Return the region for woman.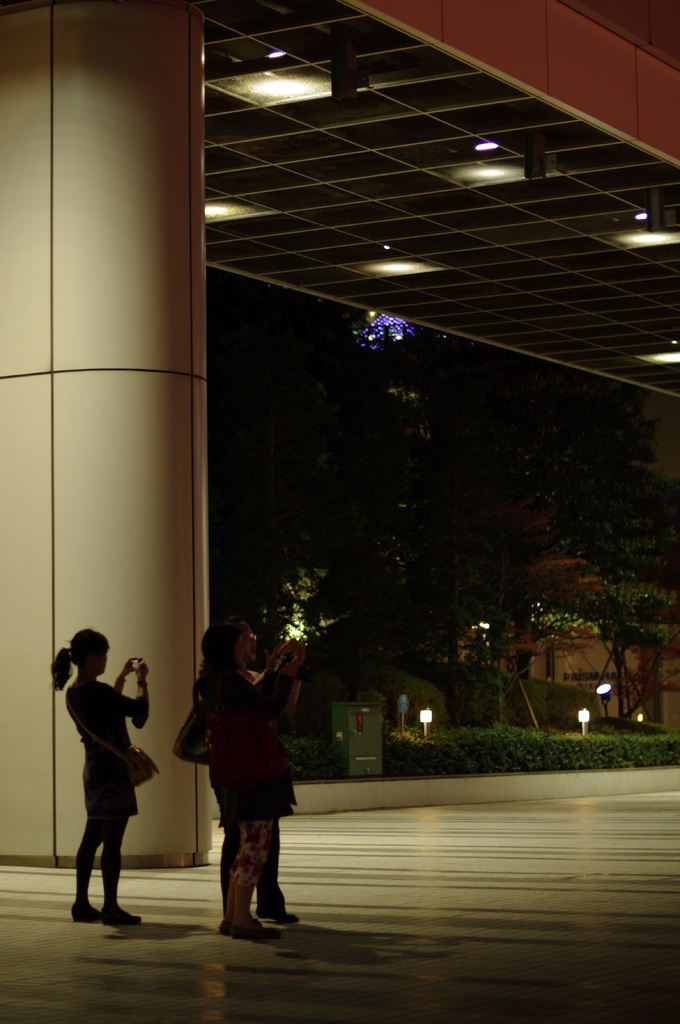
<bbox>169, 630, 310, 940</bbox>.
